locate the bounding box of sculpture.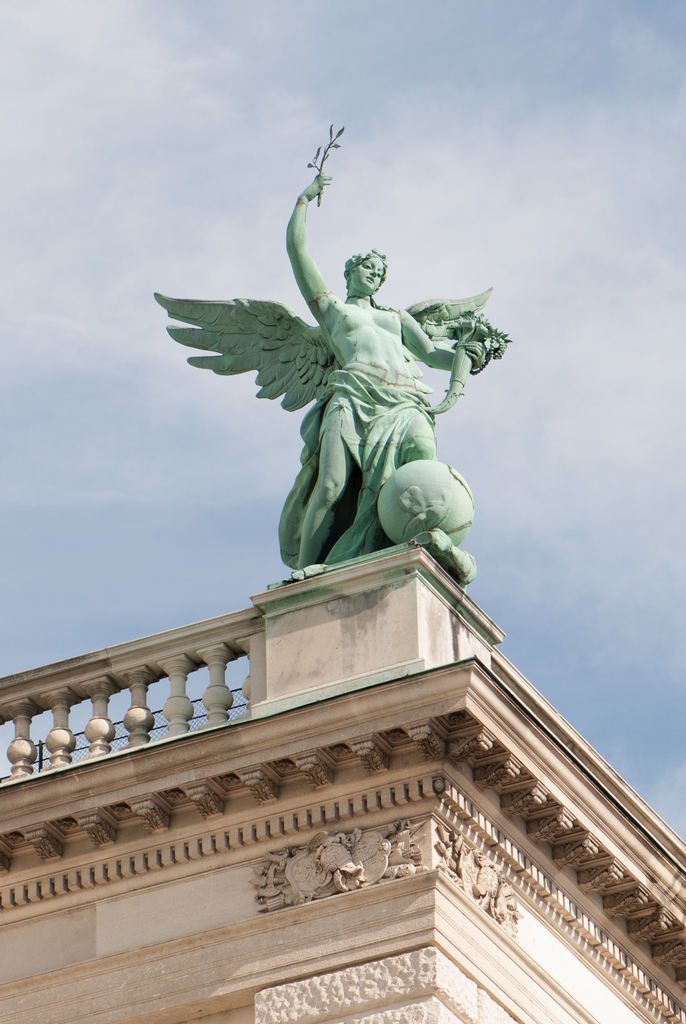
Bounding box: 145,116,514,590.
